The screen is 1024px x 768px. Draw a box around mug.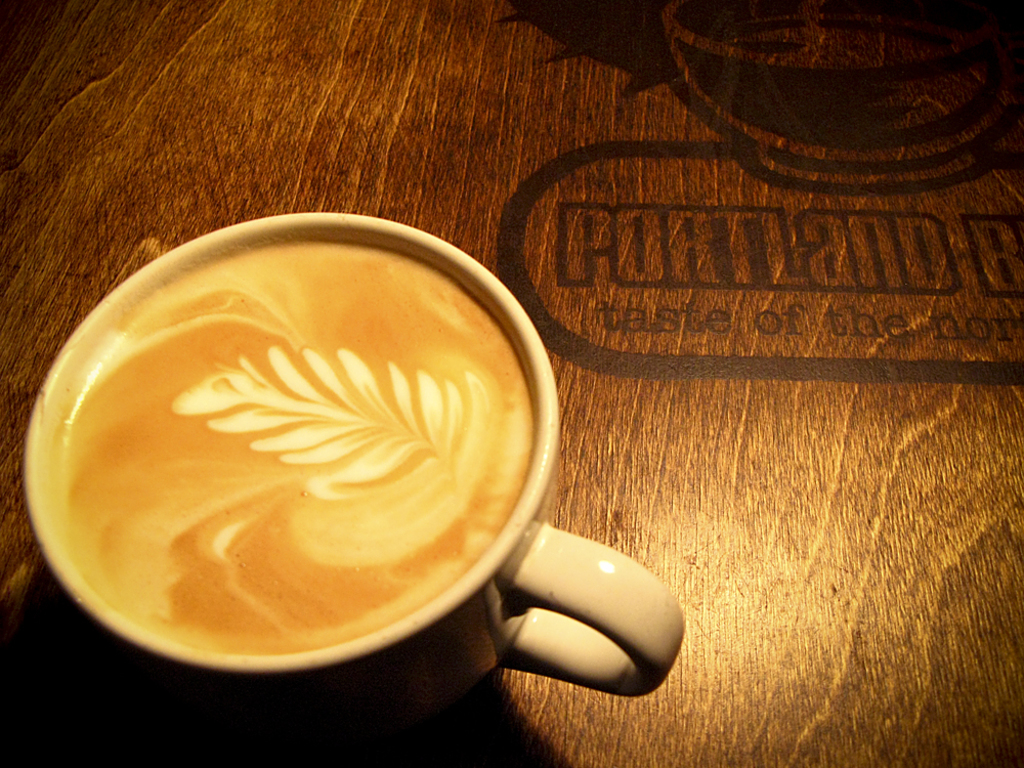
region(19, 209, 687, 739).
